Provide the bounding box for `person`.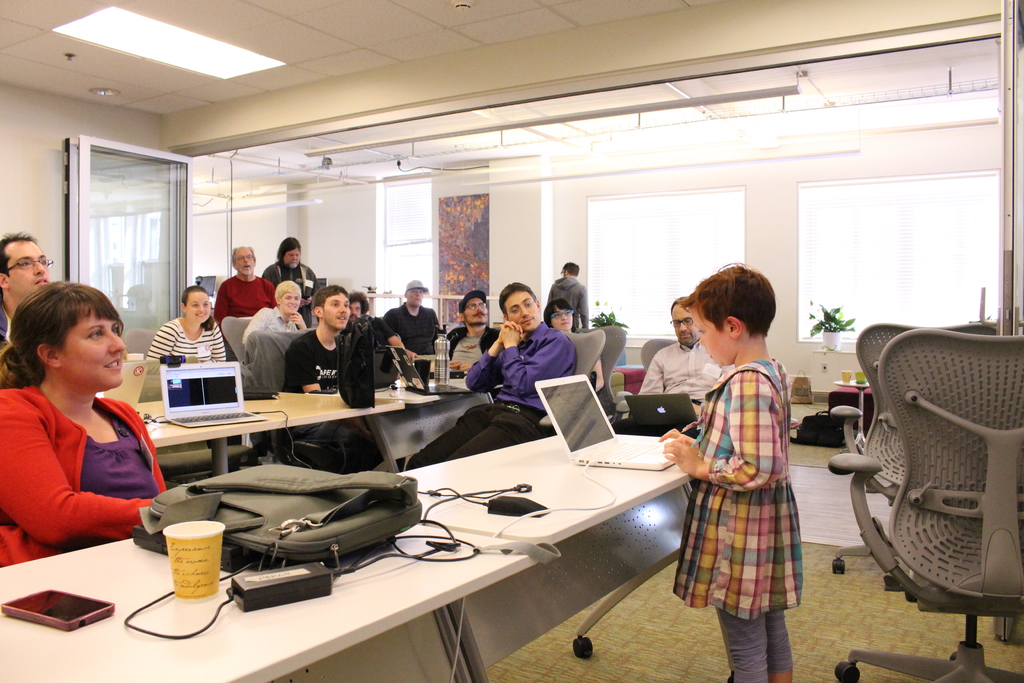
404, 284, 579, 479.
